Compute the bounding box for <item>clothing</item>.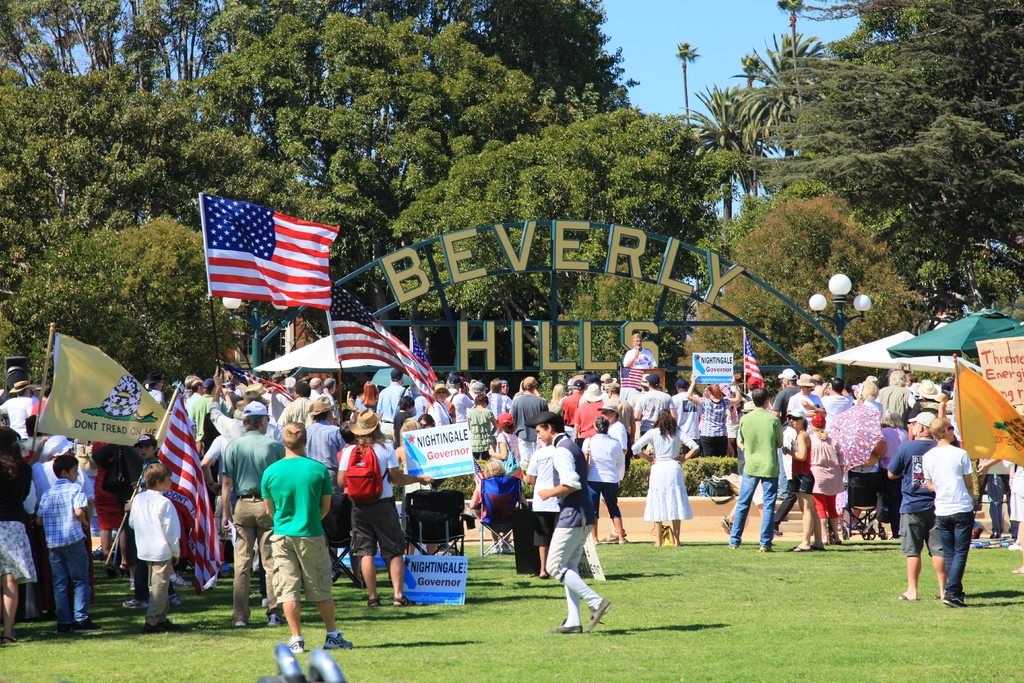
box(540, 431, 600, 636).
